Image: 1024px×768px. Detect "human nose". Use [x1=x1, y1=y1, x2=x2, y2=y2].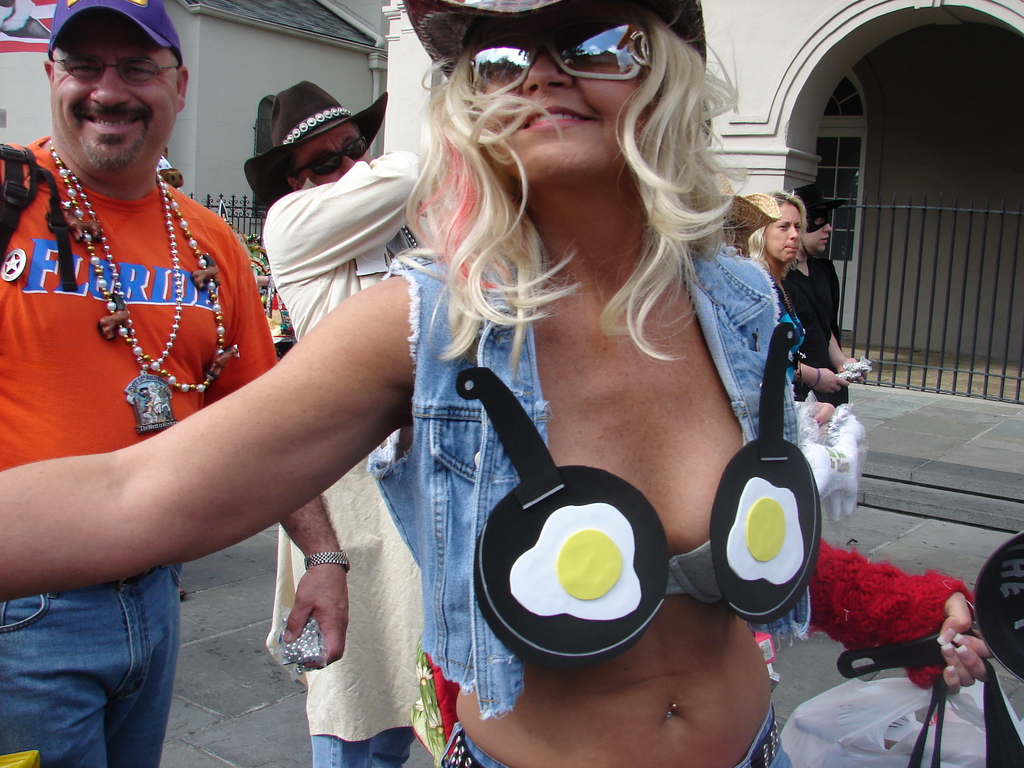
[x1=822, y1=220, x2=831, y2=233].
